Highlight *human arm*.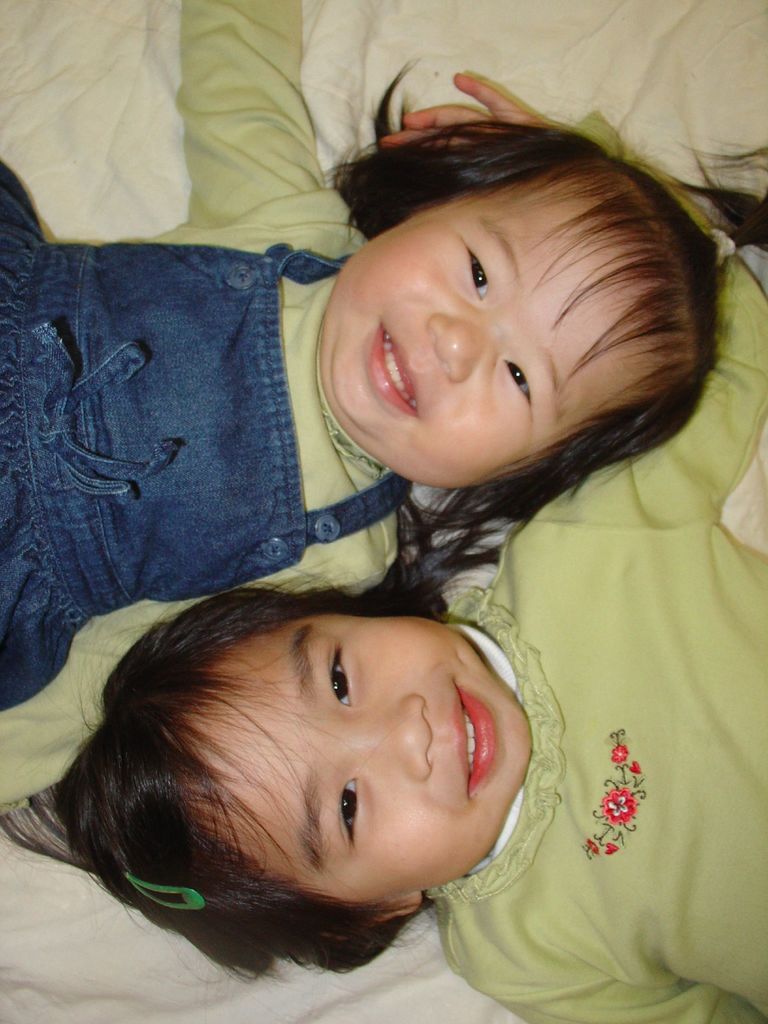
Highlighted region: bbox=(440, 886, 767, 1023).
